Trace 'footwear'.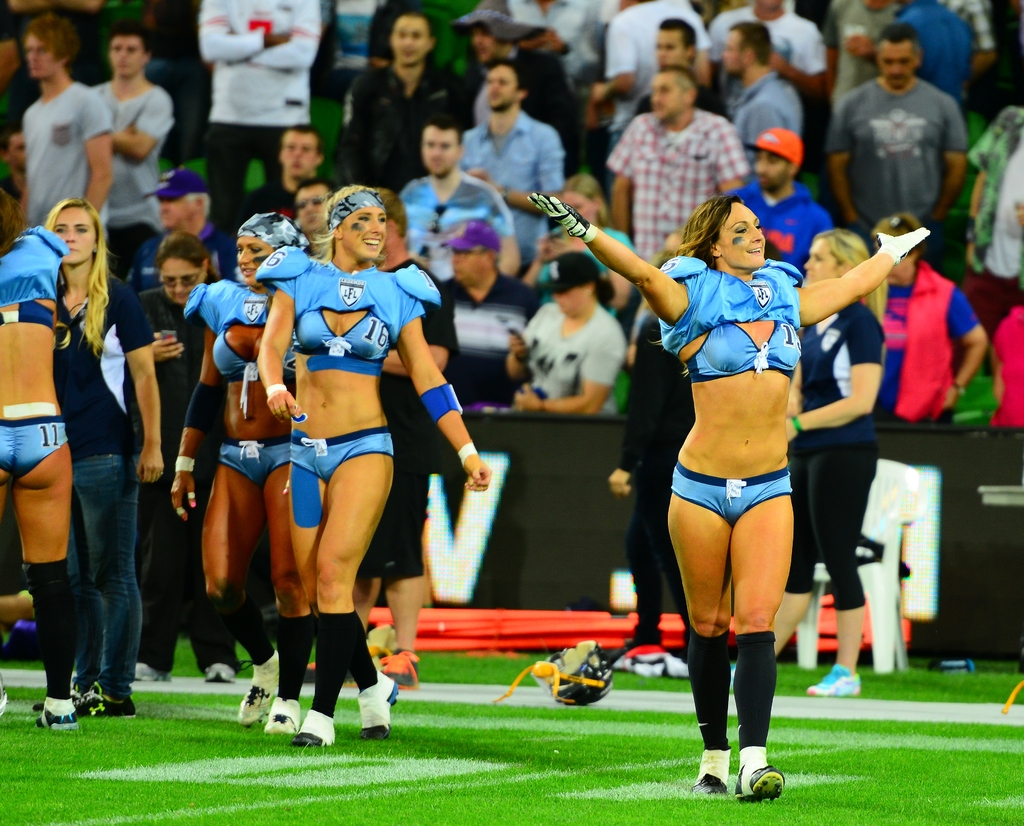
Traced to {"left": 689, "top": 749, "right": 734, "bottom": 798}.
